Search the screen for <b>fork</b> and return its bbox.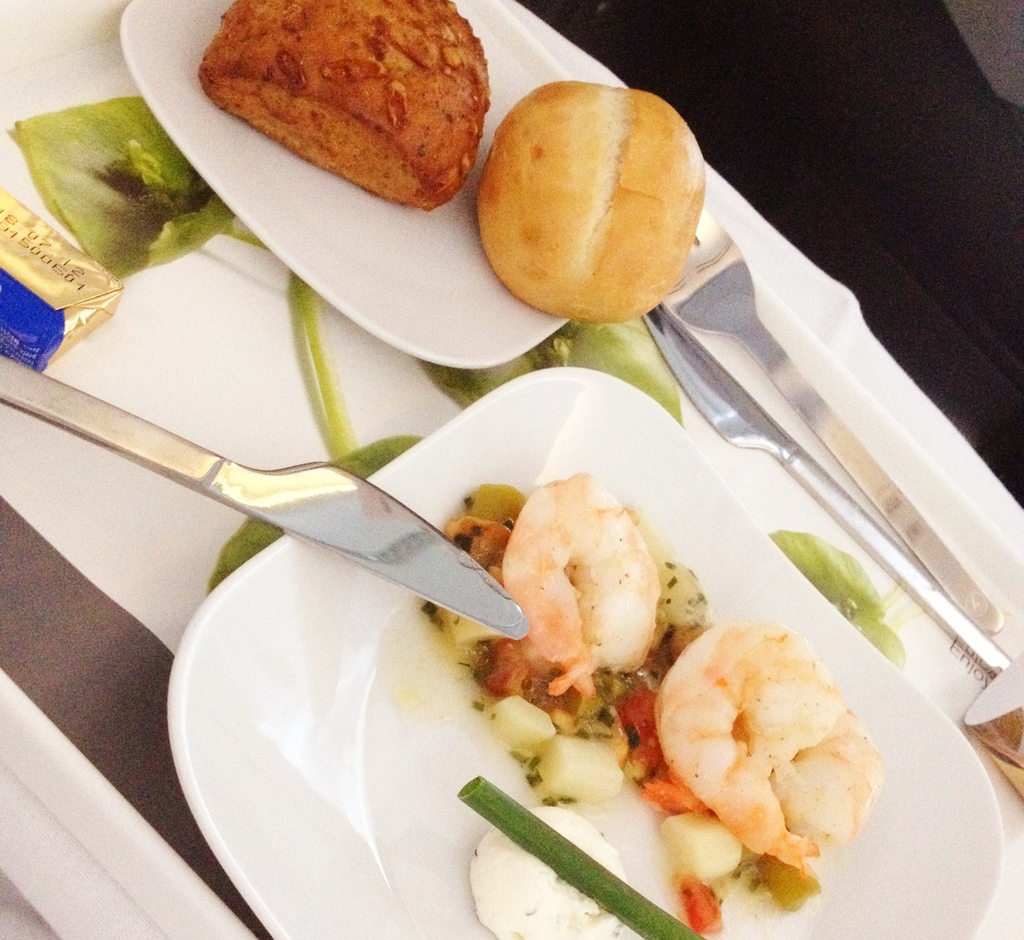
Found: x1=659, y1=207, x2=1003, y2=636.
